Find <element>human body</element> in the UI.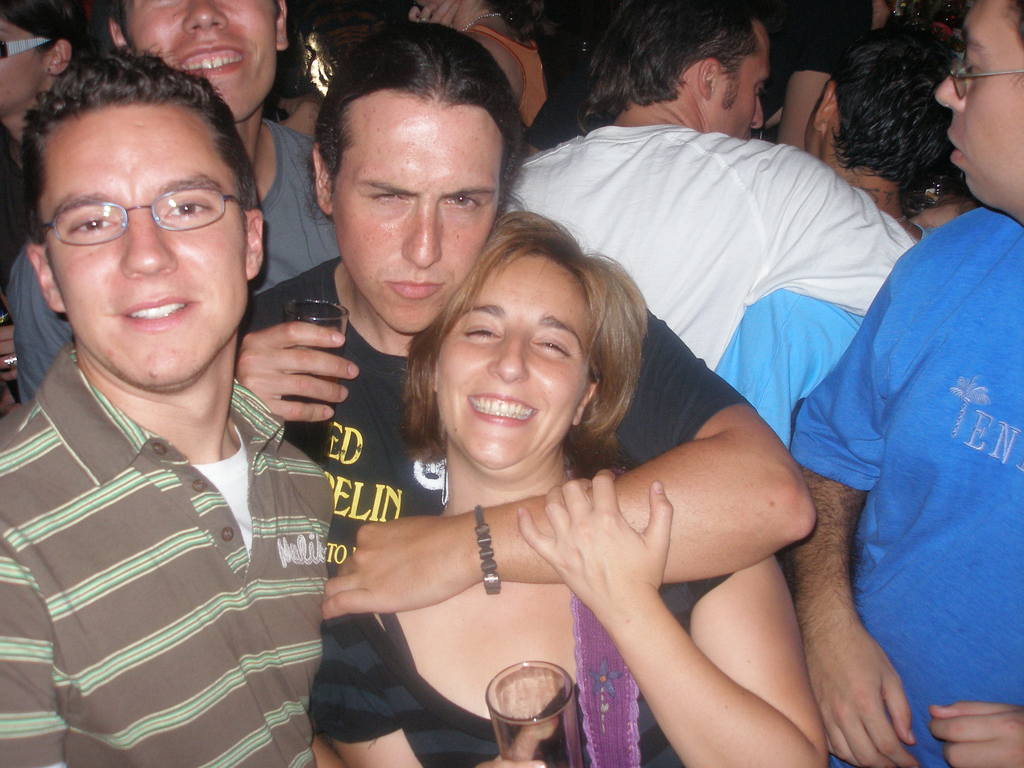
UI element at select_region(714, 216, 935, 455).
